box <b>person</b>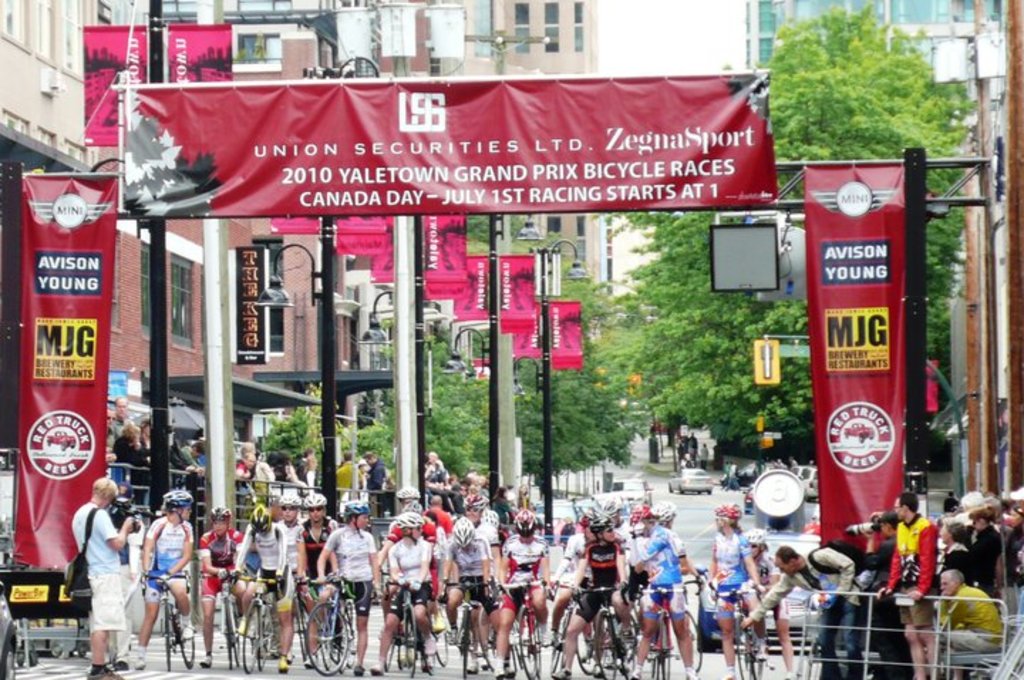
bbox=(565, 519, 626, 676)
